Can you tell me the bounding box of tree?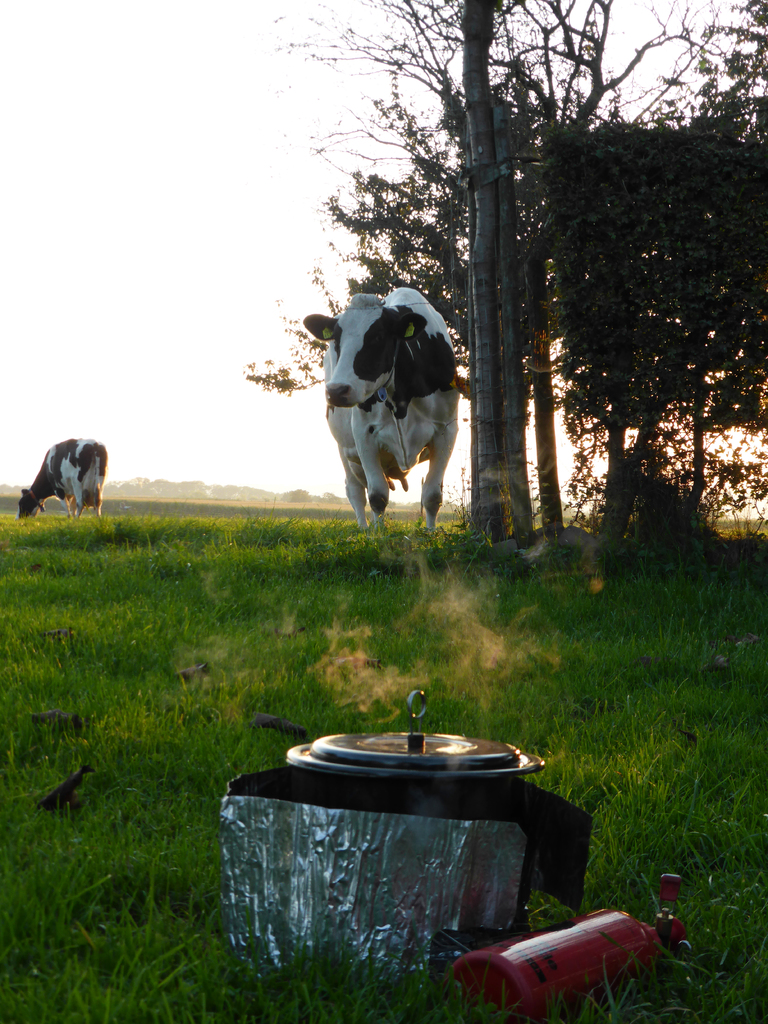
475,113,767,570.
